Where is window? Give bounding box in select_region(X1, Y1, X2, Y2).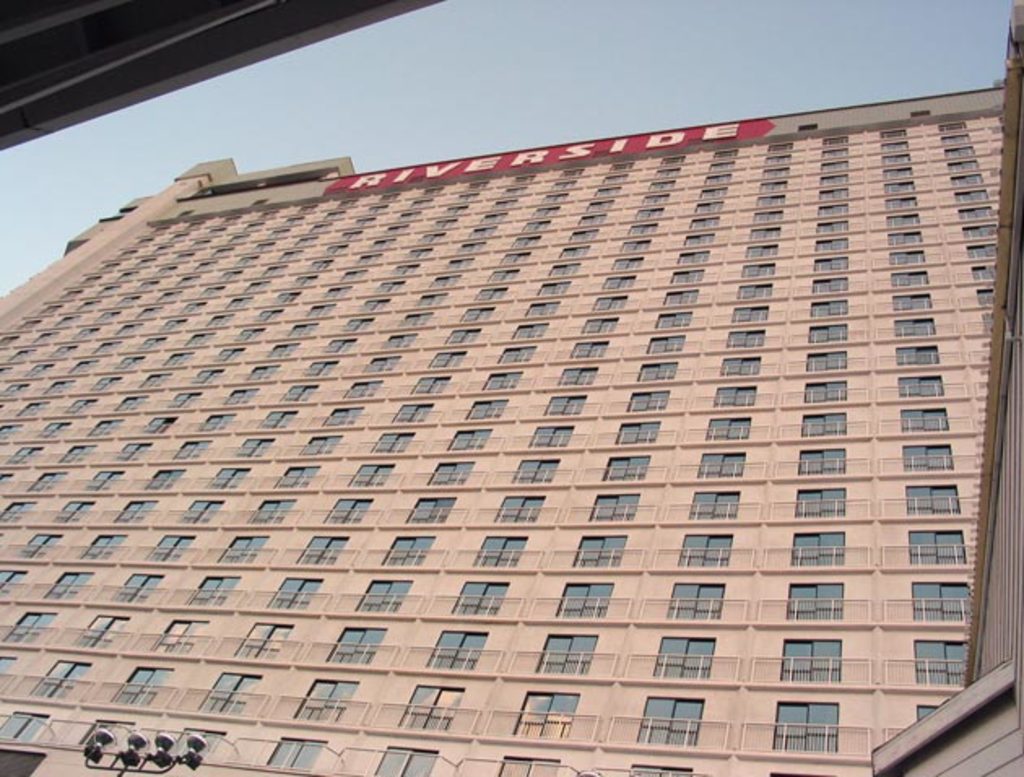
select_region(232, 624, 291, 658).
